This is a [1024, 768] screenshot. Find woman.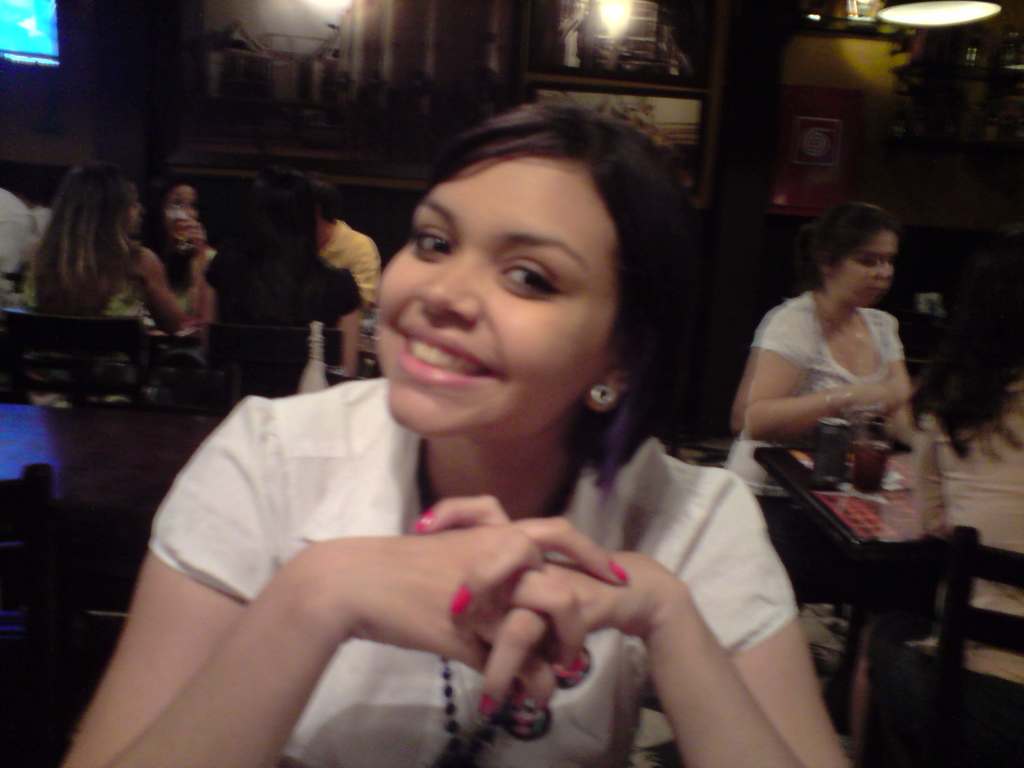
Bounding box: l=199, t=162, r=360, b=378.
